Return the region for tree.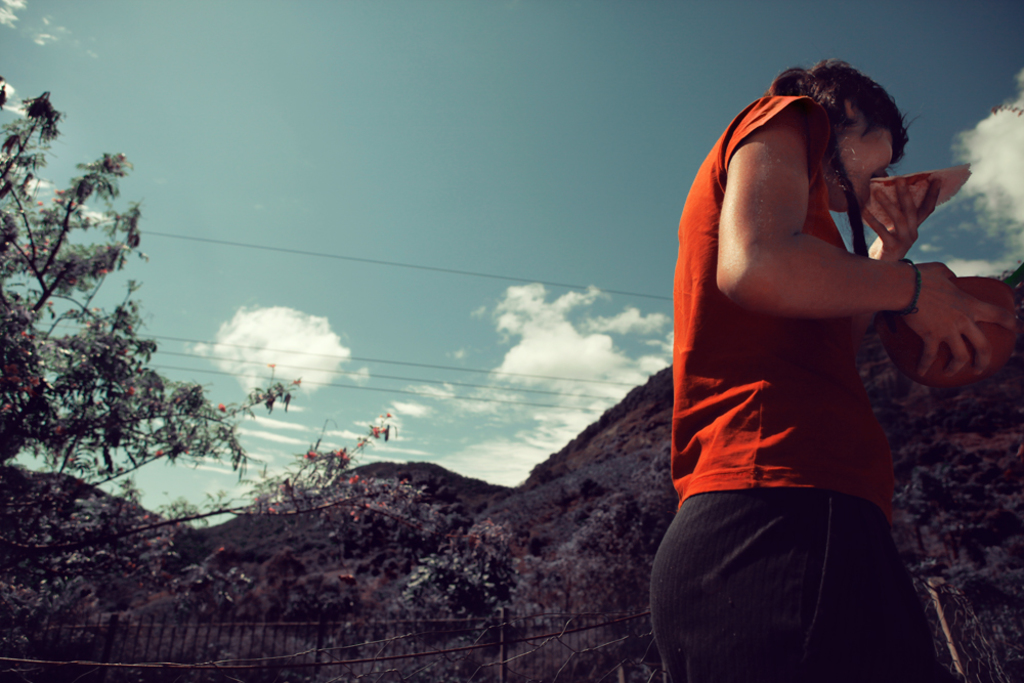
bbox=(15, 91, 215, 567).
